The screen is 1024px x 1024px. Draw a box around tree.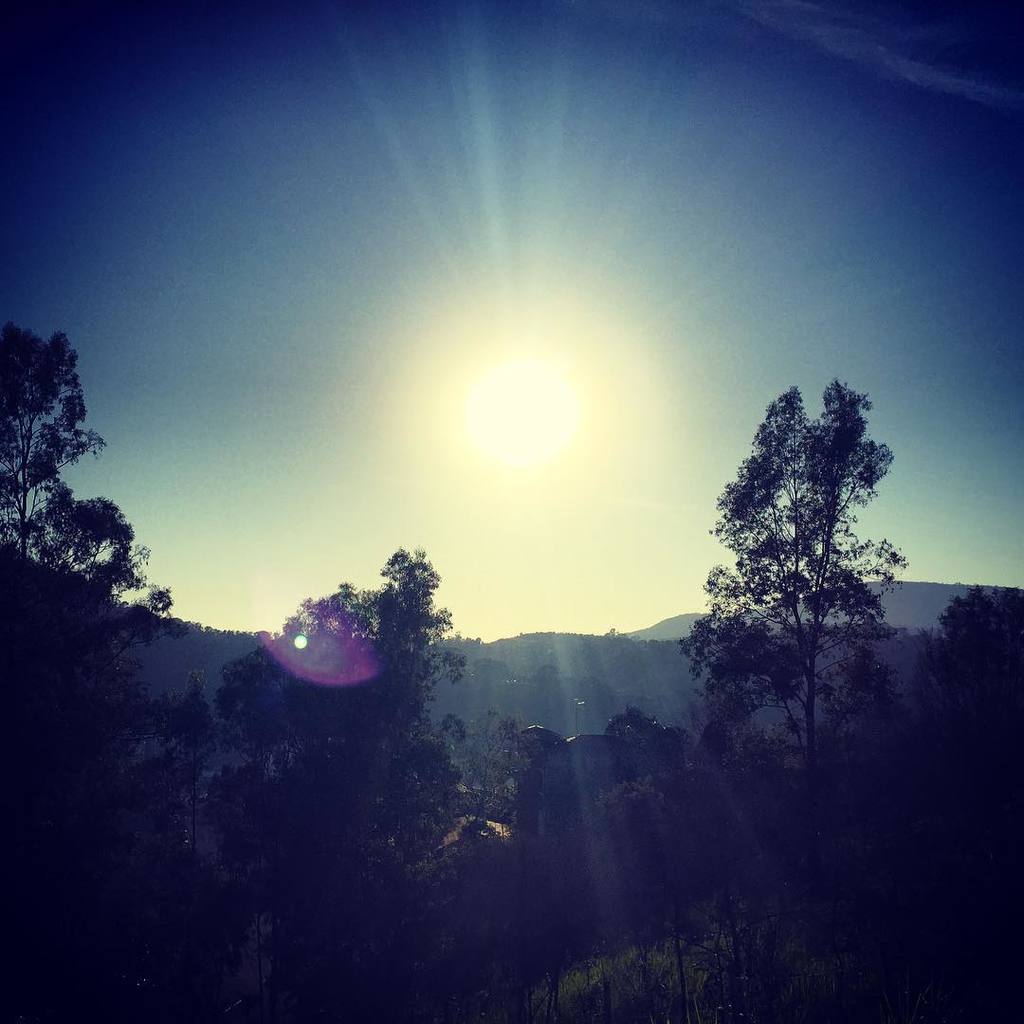
{"x1": 695, "y1": 389, "x2": 896, "y2": 779}.
